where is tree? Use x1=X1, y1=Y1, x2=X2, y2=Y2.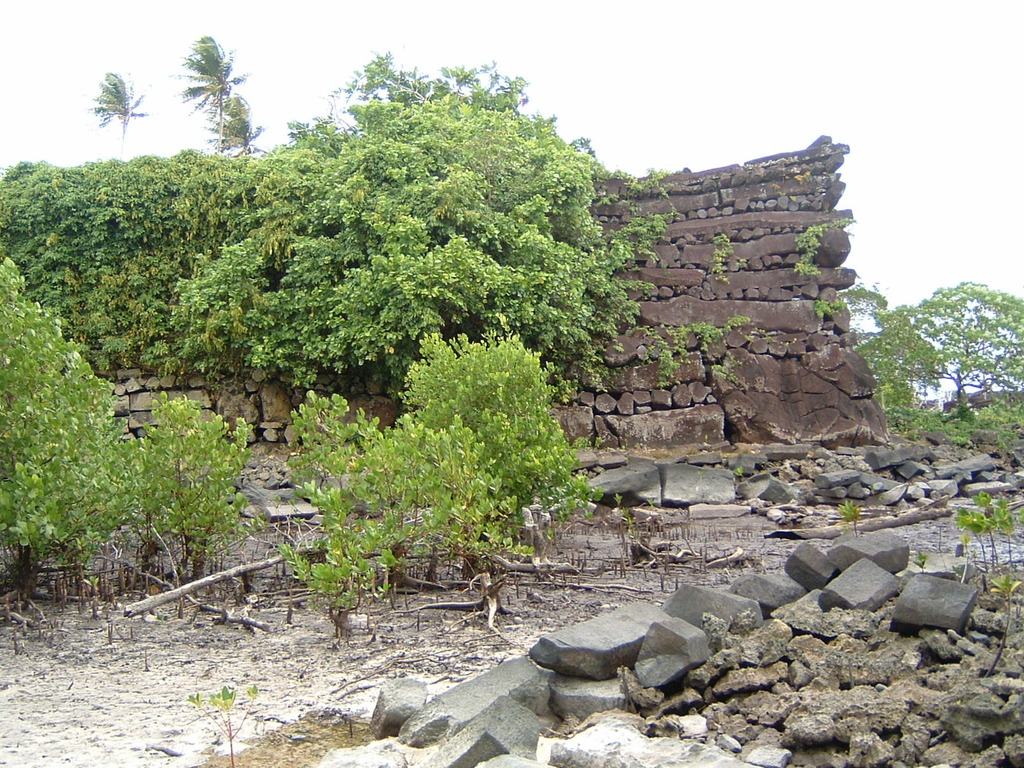
x1=92, y1=67, x2=148, y2=159.
